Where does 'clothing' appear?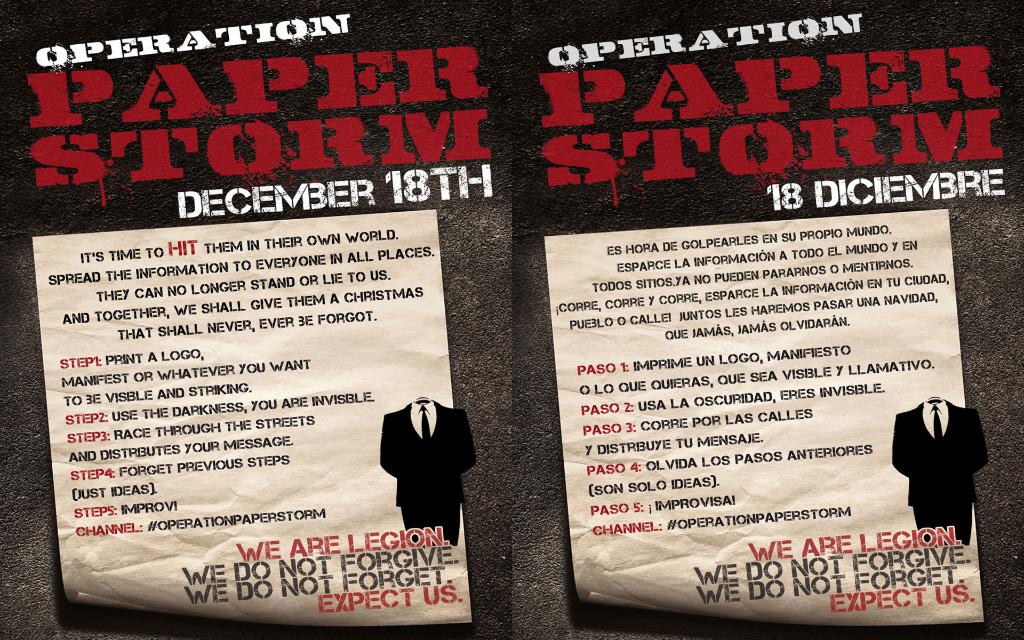
Appears at [381, 393, 479, 548].
